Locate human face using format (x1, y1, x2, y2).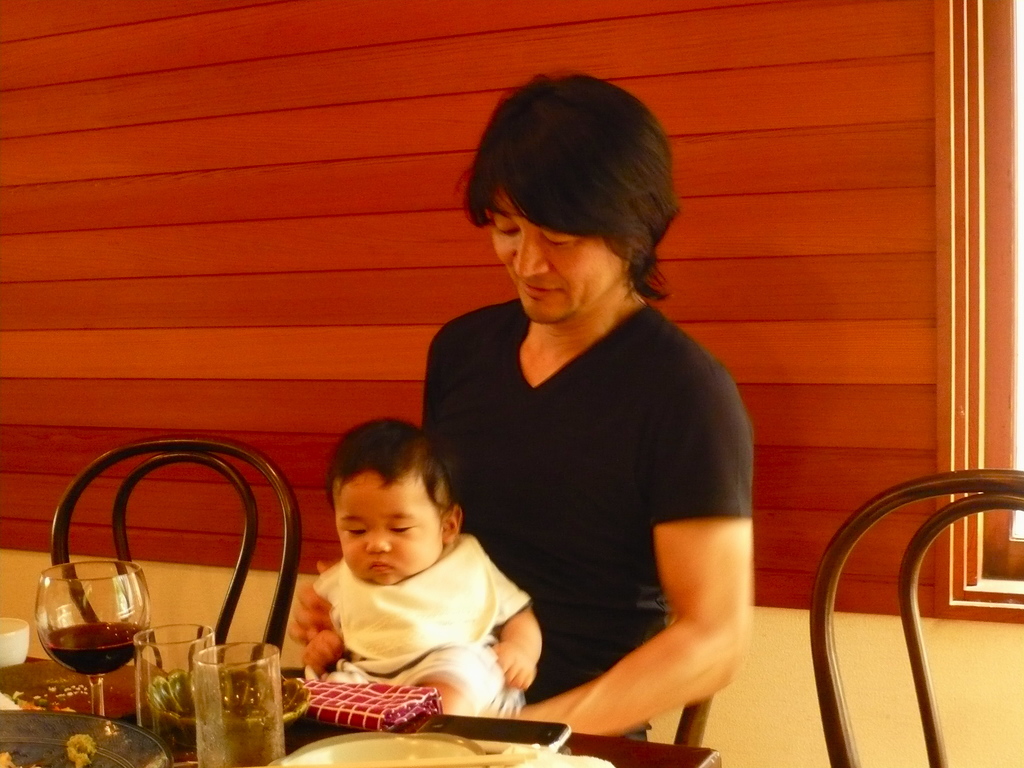
(493, 189, 621, 324).
